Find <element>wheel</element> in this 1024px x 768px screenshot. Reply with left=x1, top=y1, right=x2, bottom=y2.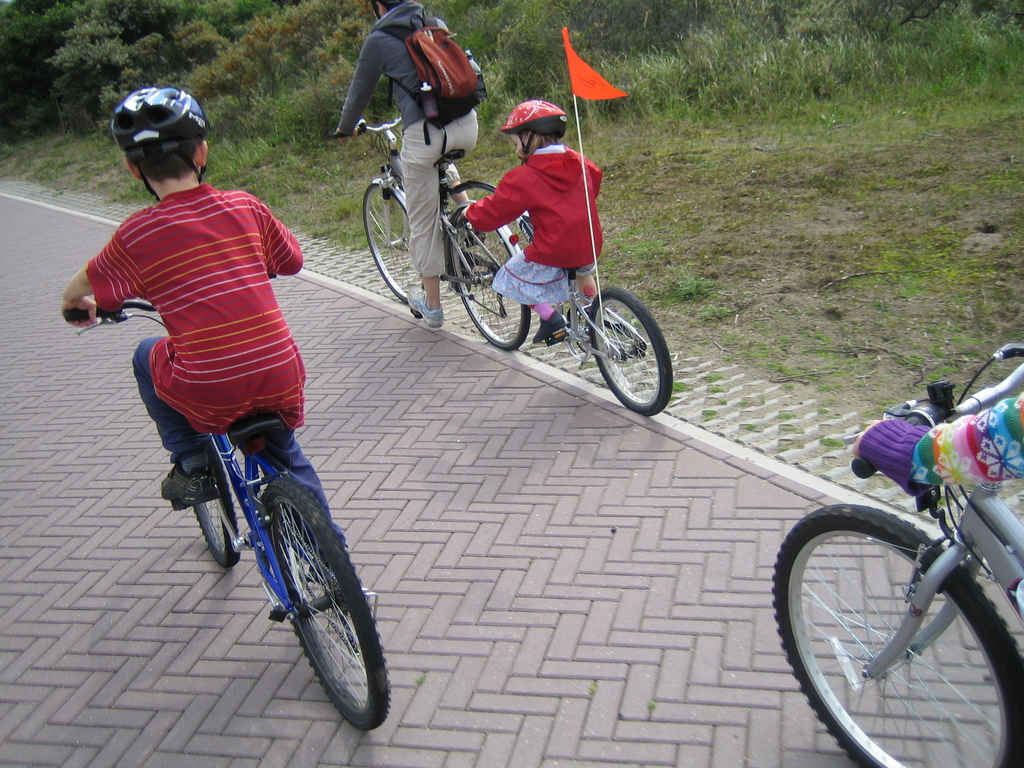
left=581, top=276, right=659, bottom=412.
